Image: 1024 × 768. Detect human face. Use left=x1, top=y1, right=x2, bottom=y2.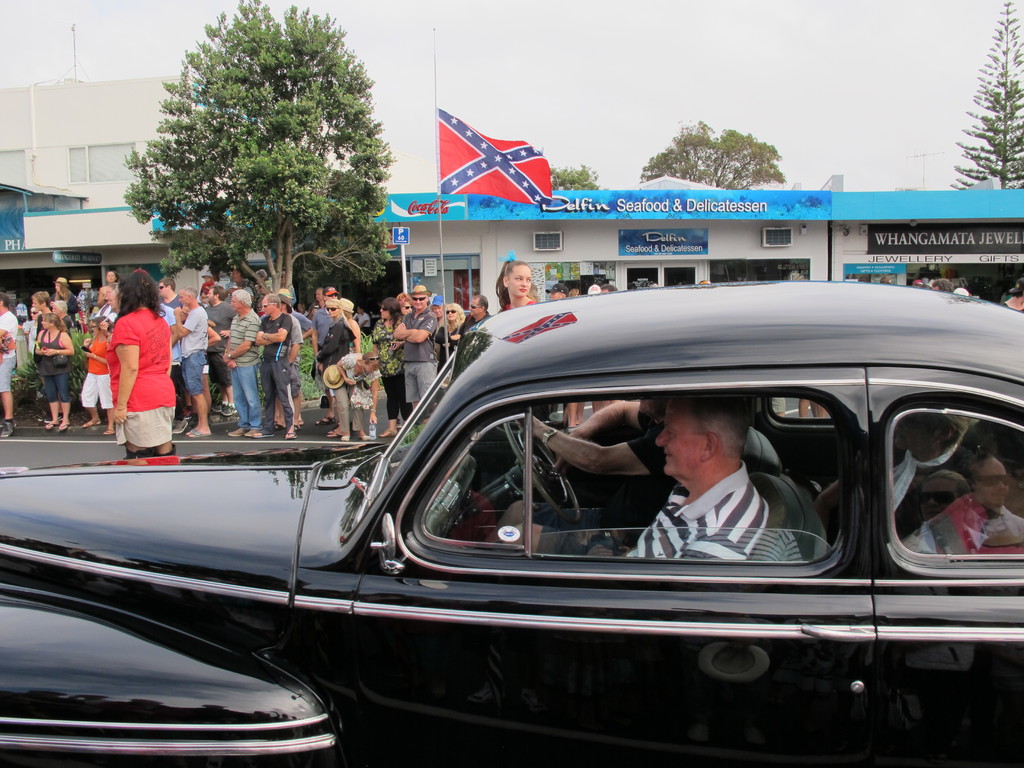
left=106, top=273, right=116, bottom=283.
